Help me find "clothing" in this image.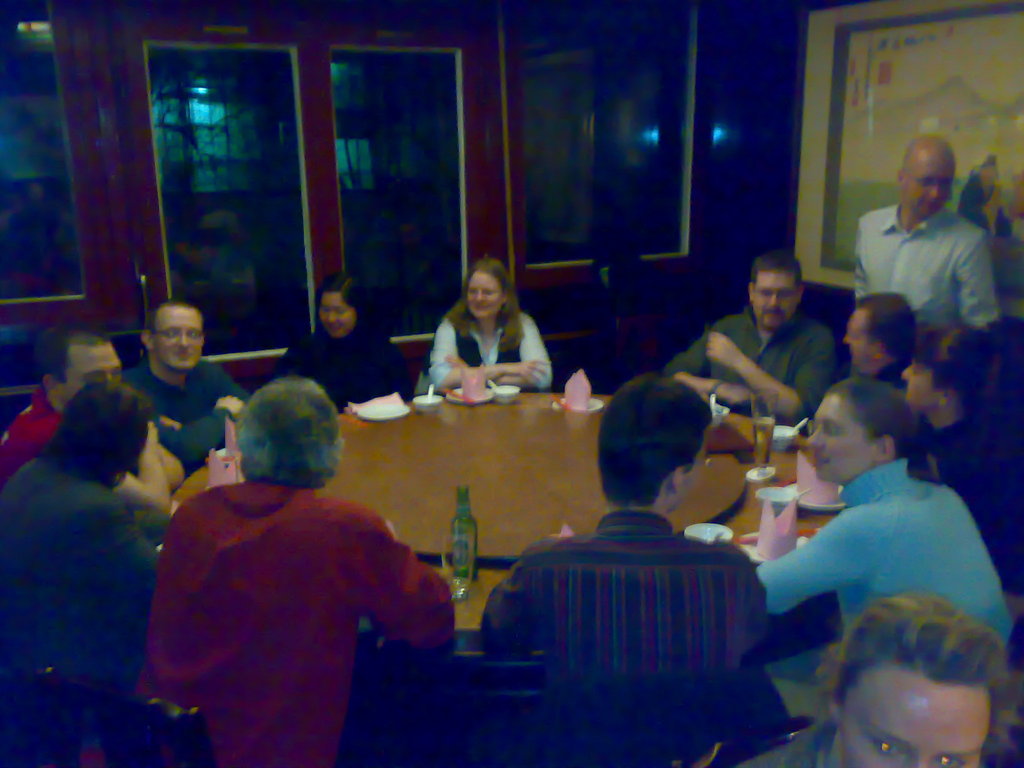
Found it: x1=746 y1=715 x2=1004 y2=762.
